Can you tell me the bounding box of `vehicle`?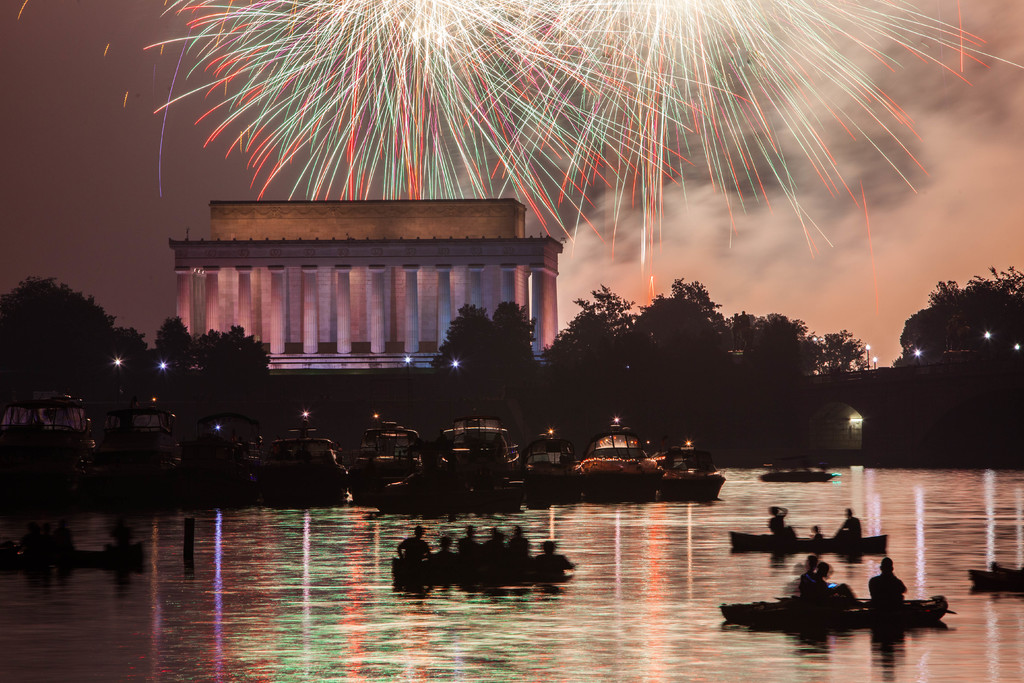
(x1=977, y1=569, x2=1021, y2=591).
